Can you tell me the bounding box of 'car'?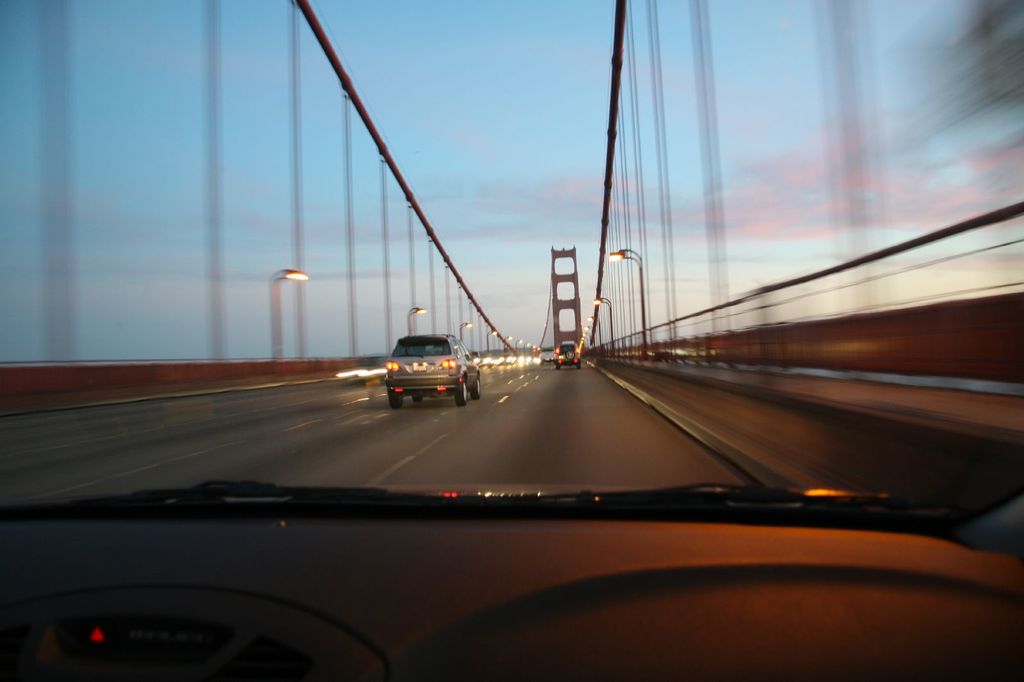
x1=556 y1=342 x2=580 y2=370.
